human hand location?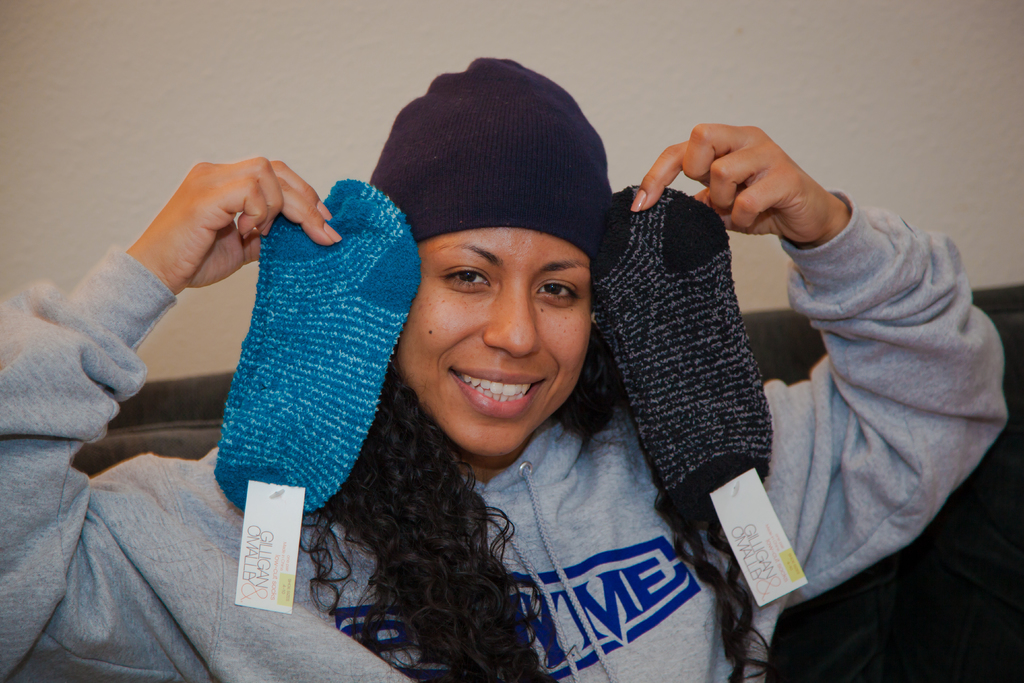
Rect(649, 128, 855, 245)
